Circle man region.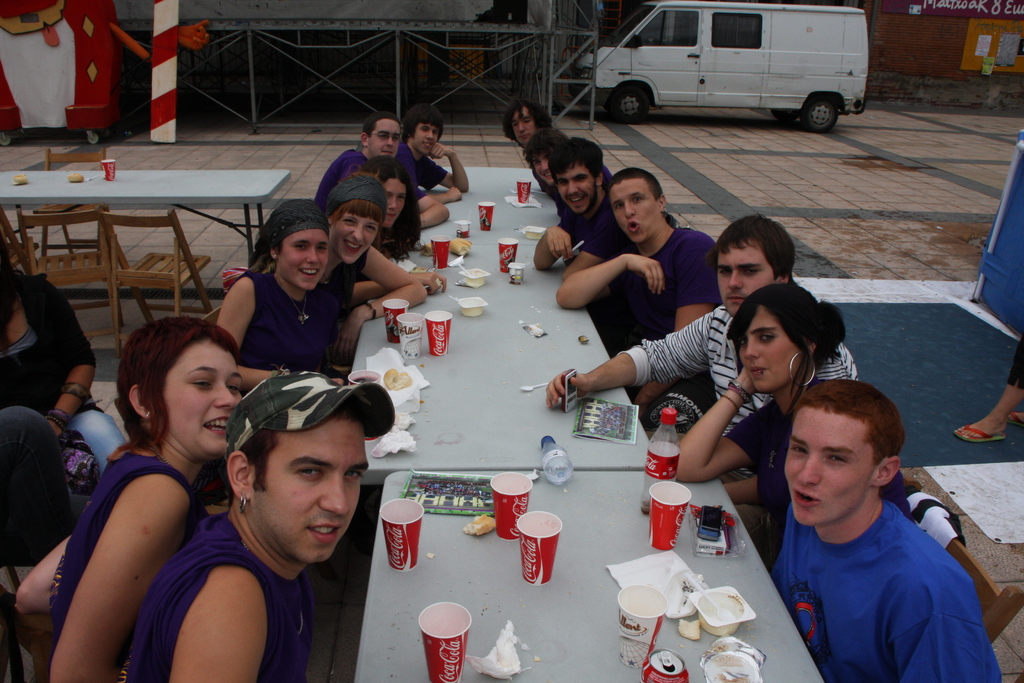
Region: crop(108, 365, 401, 682).
